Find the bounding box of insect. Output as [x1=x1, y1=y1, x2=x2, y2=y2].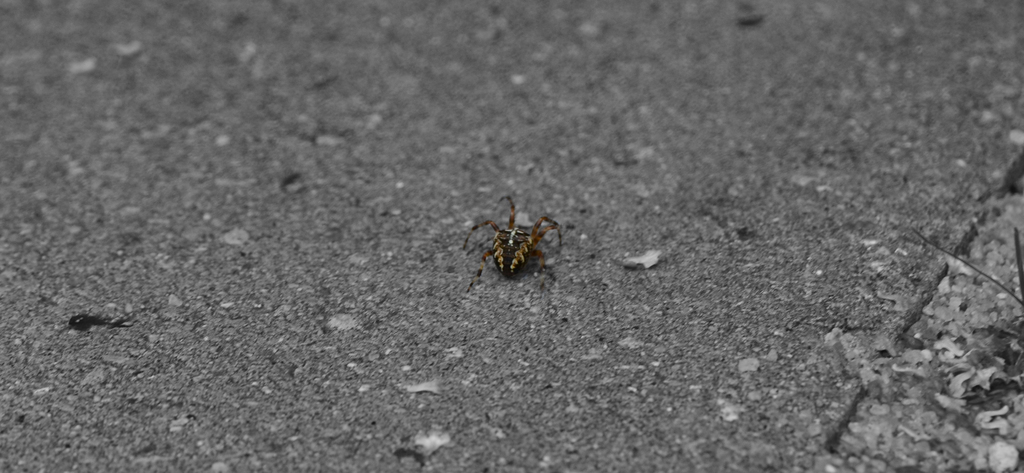
[x1=455, y1=194, x2=568, y2=300].
